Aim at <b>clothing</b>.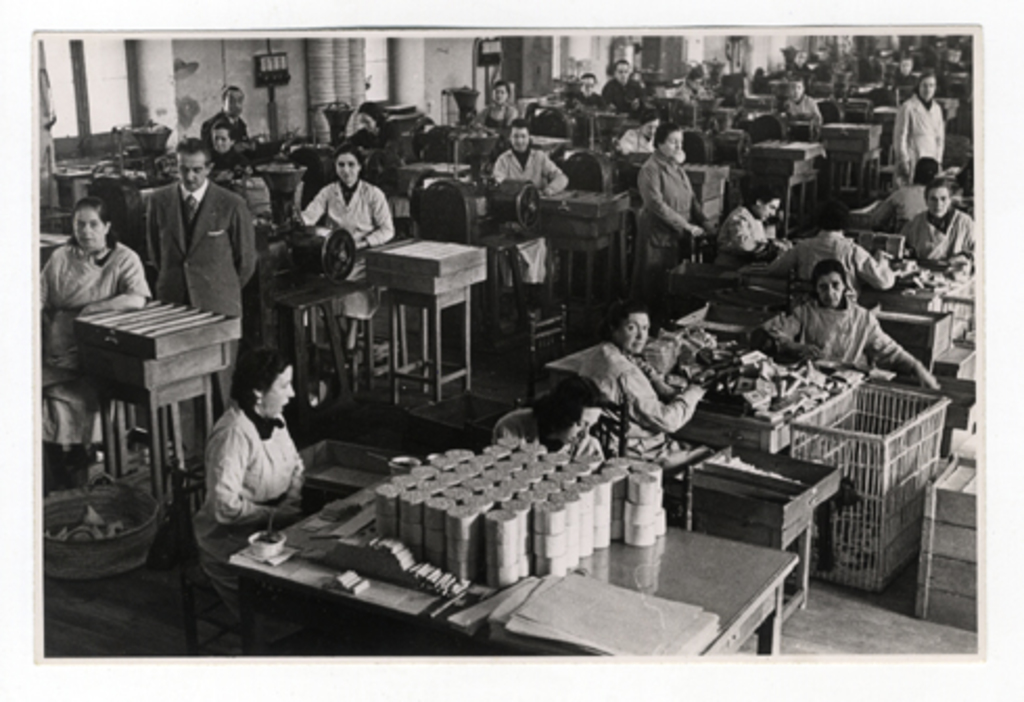
Aimed at l=863, t=192, r=924, b=230.
